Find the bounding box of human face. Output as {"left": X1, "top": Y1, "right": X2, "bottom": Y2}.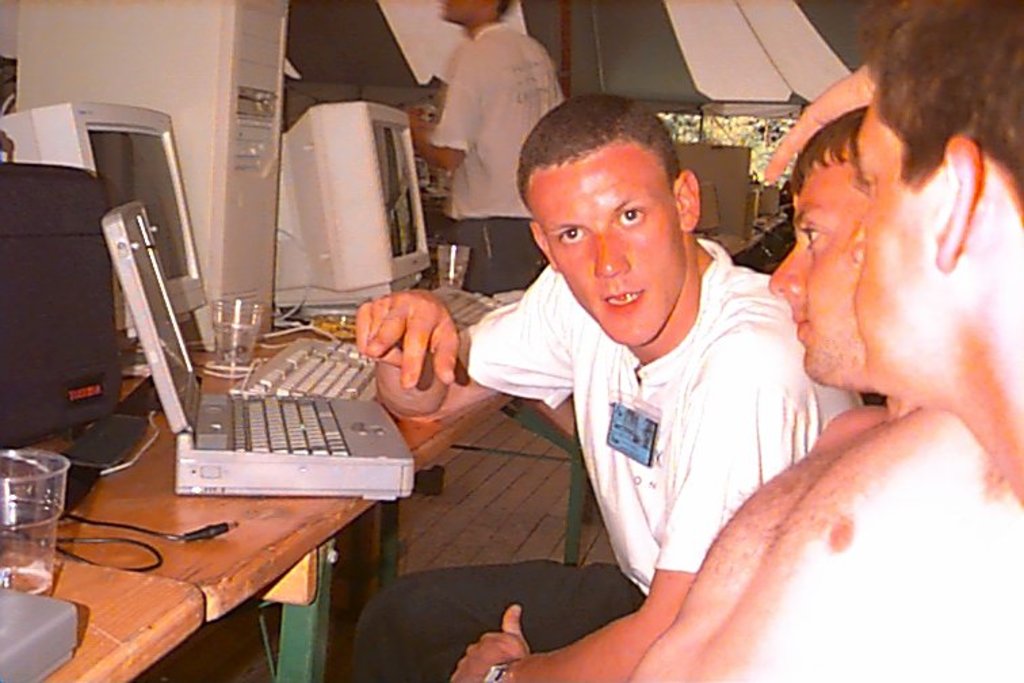
{"left": 769, "top": 167, "right": 864, "bottom": 390}.
